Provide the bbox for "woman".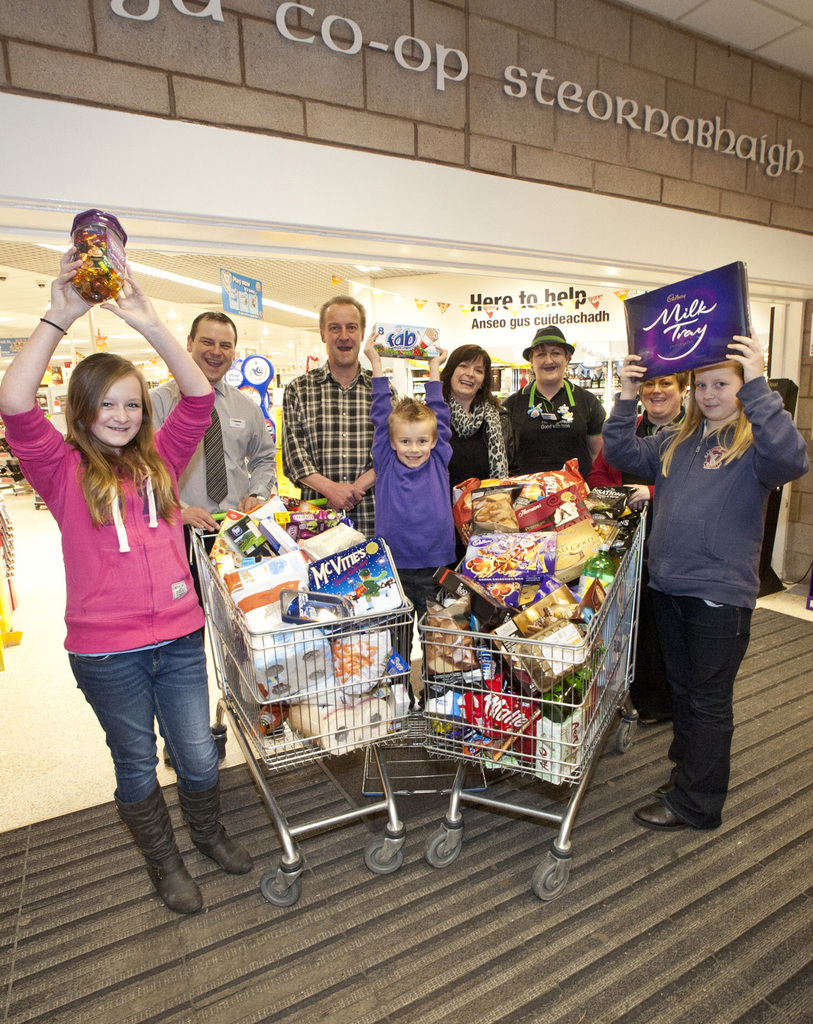
x1=435 y1=332 x2=524 y2=490.
